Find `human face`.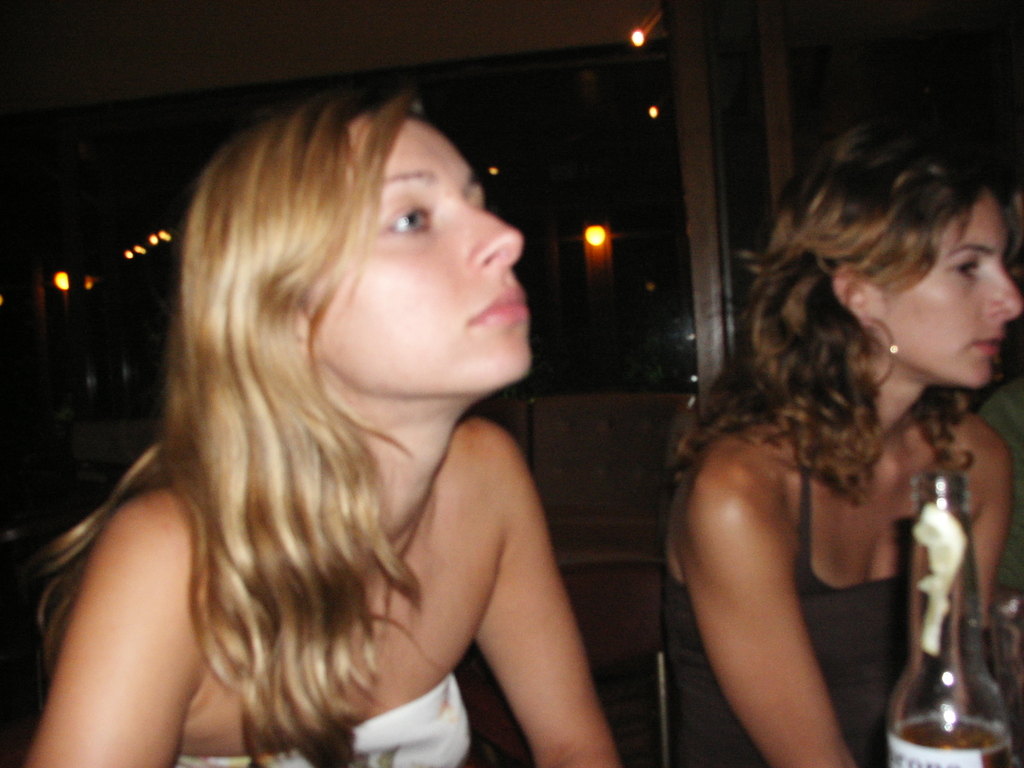
box=[879, 189, 1023, 388].
